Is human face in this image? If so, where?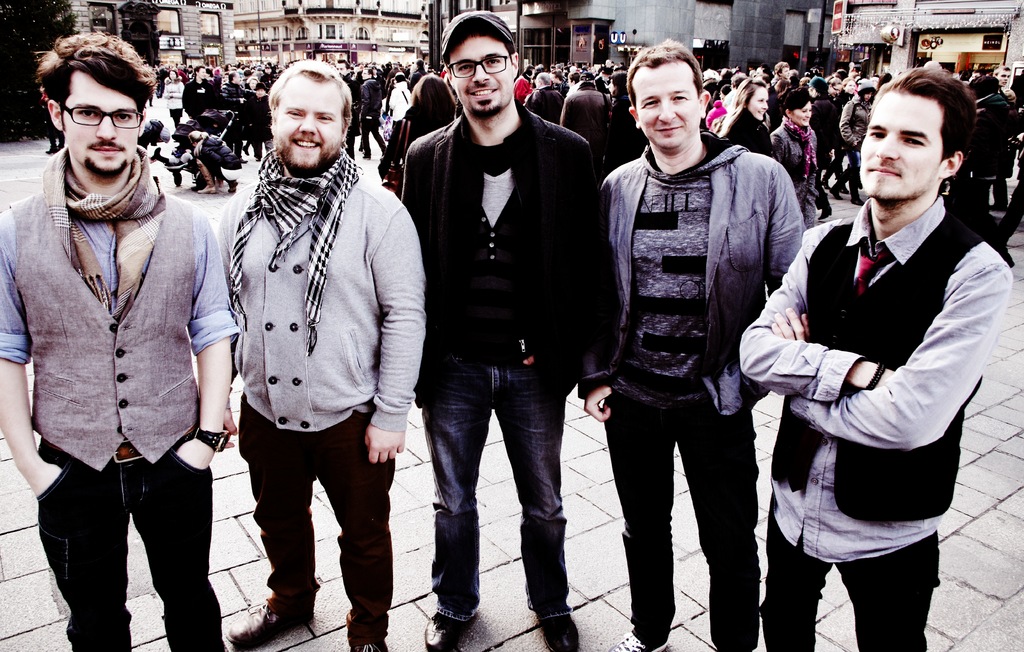
Yes, at {"left": 448, "top": 31, "right": 518, "bottom": 122}.
